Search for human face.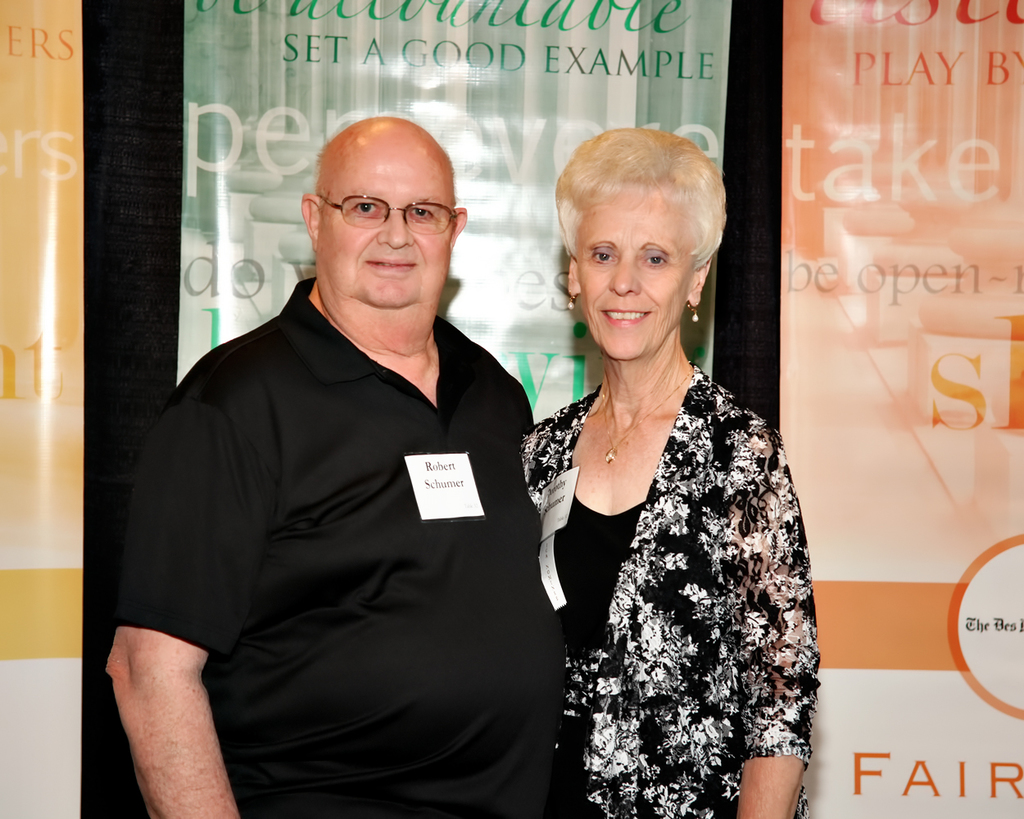
Found at x1=318 y1=136 x2=455 y2=310.
